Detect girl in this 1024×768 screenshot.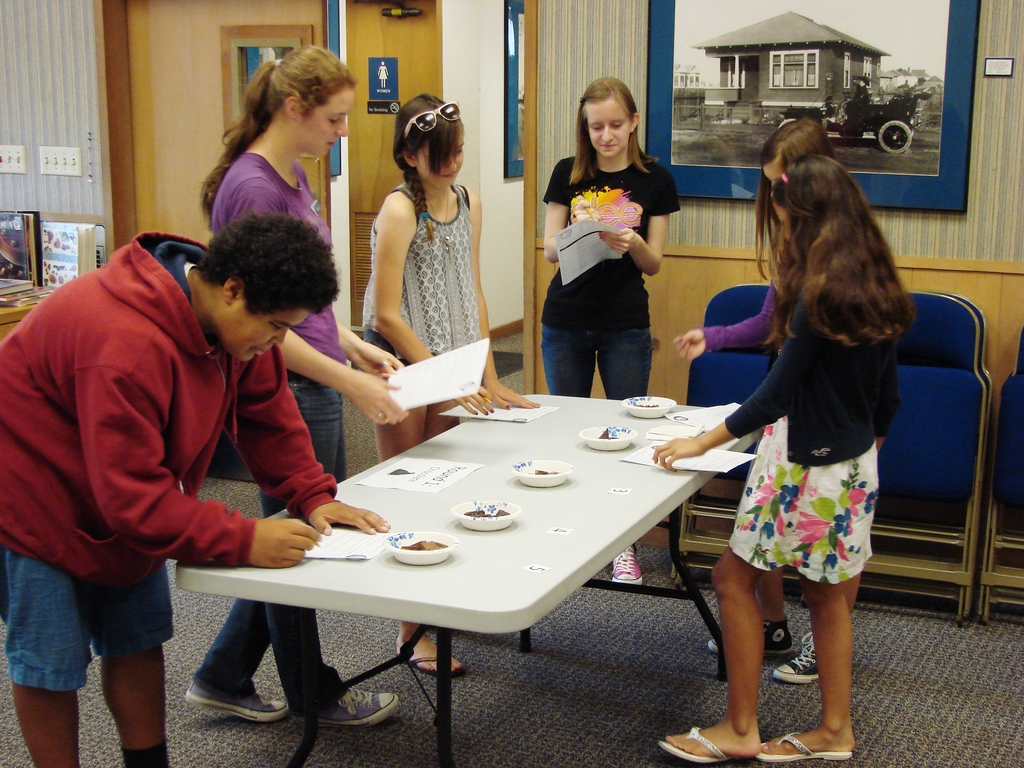
Detection: [x1=655, y1=154, x2=916, y2=767].
